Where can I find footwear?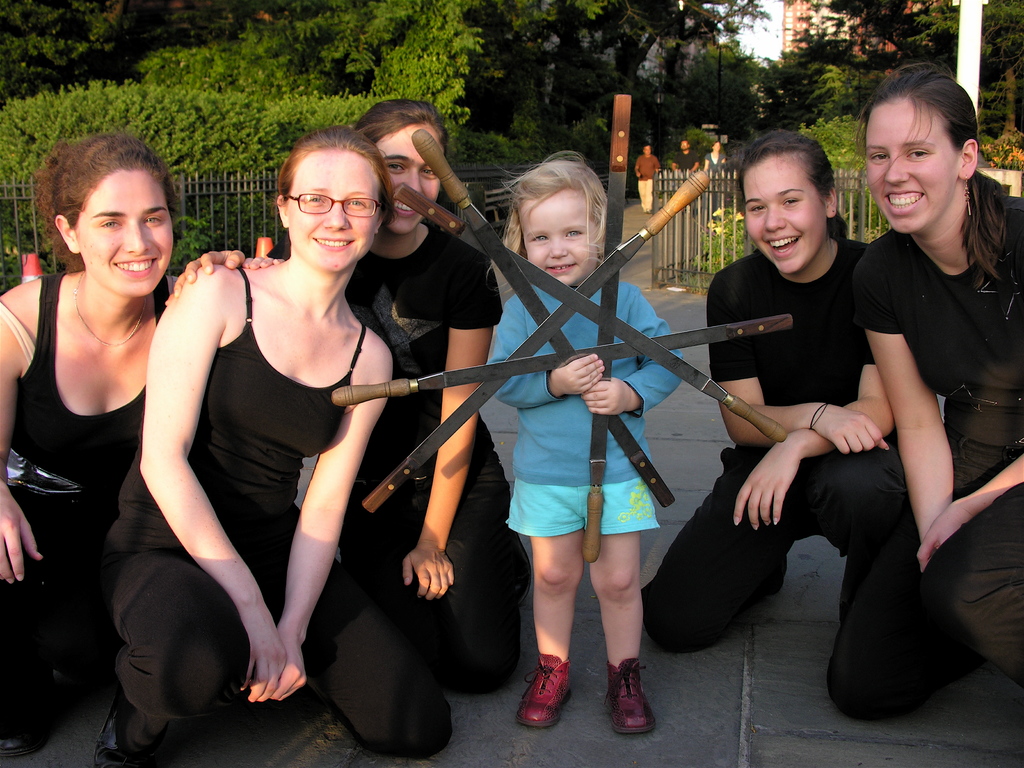
You can find it at <box>0,688,61,755</box>.
